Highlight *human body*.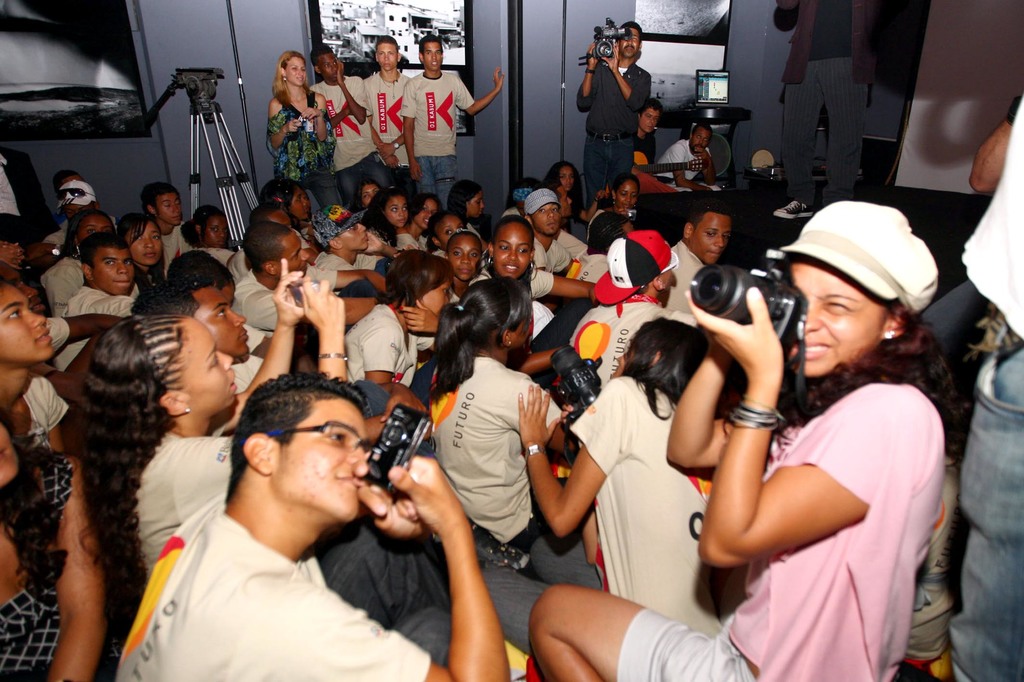
Highlighted region: 0 281 69 453.
